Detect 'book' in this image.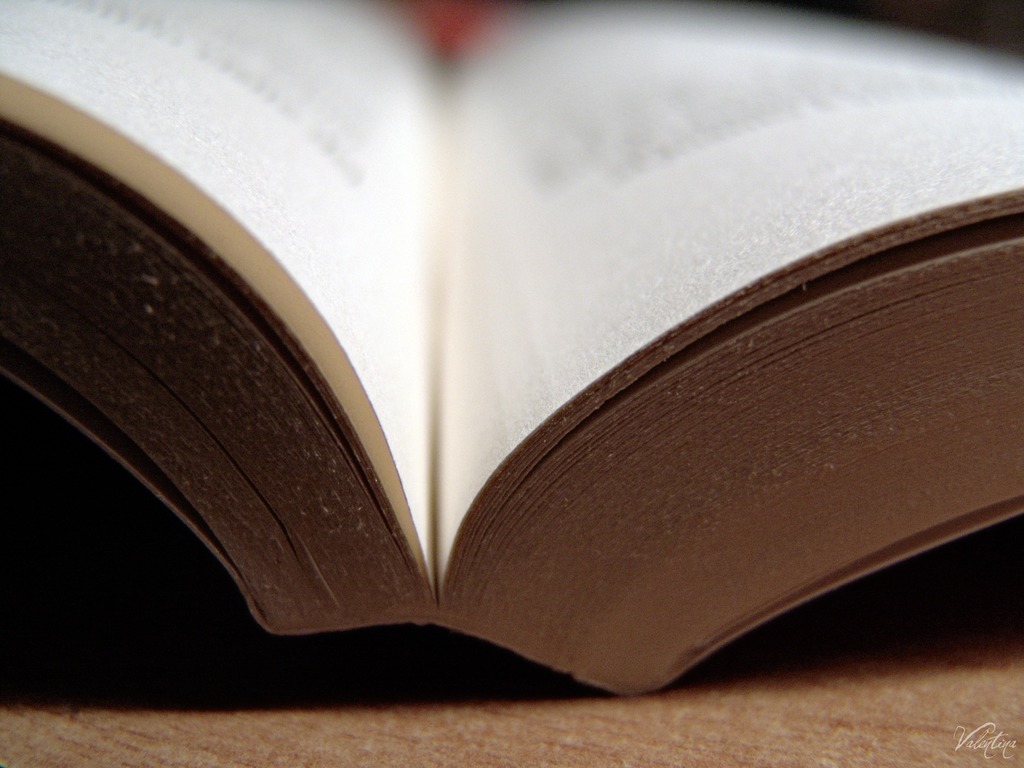
Detection: [x1=0, y1=3, x2=1023, y2=703].
